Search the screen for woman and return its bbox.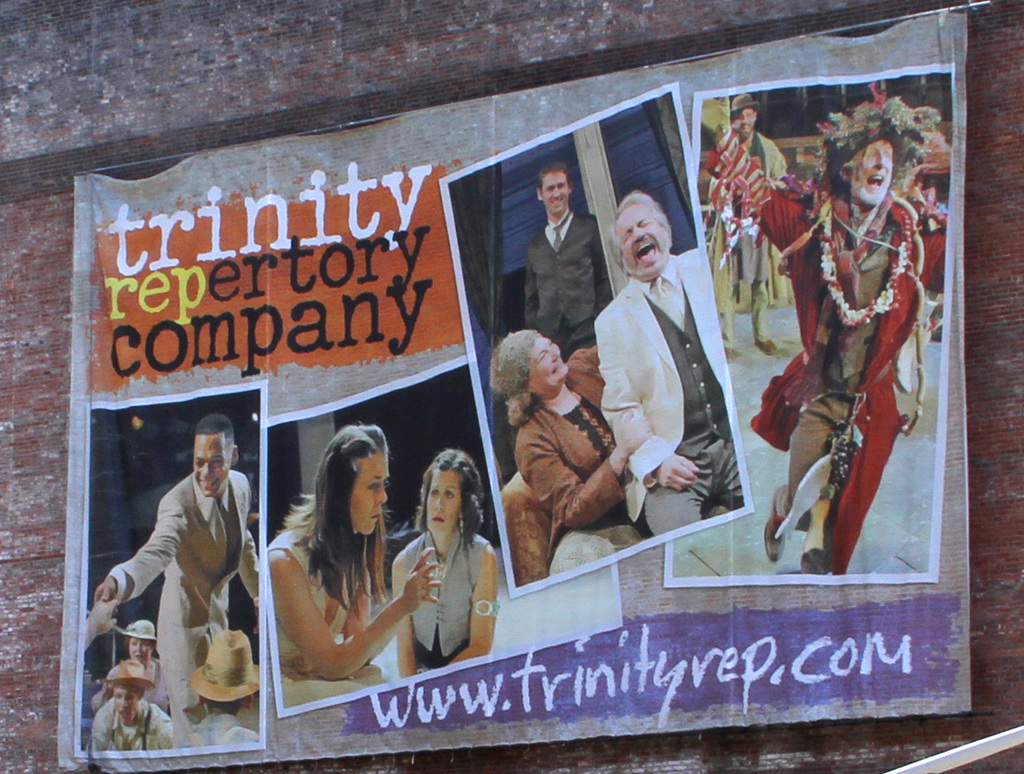
Found: (left=130, top=620, right=168, bottom=715).
